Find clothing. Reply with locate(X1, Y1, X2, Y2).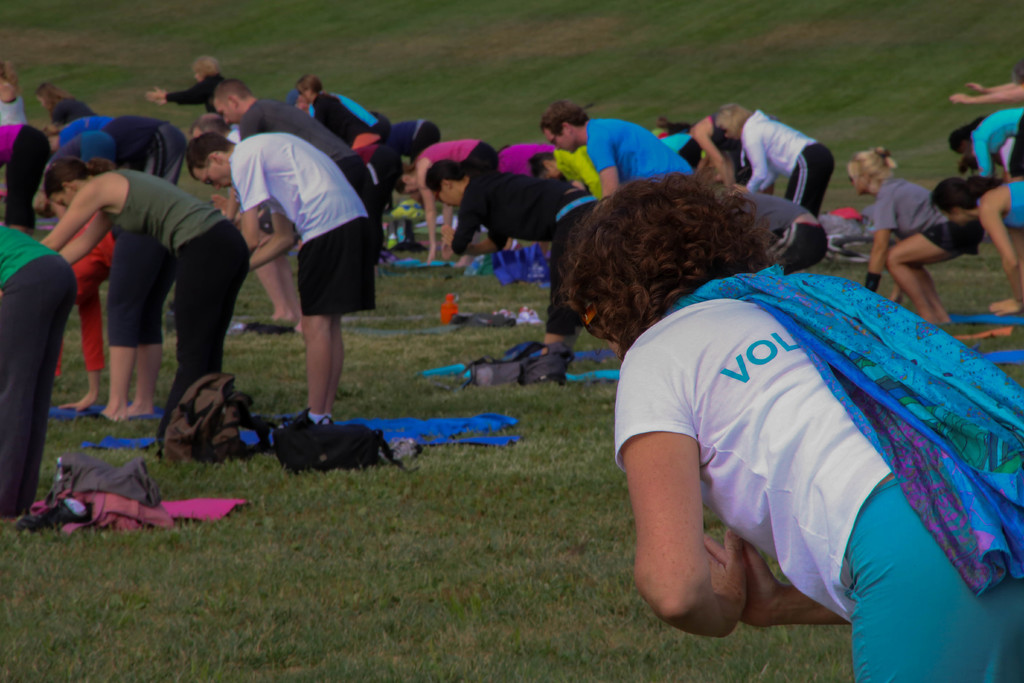
locate(415, 135, 493, 229).
